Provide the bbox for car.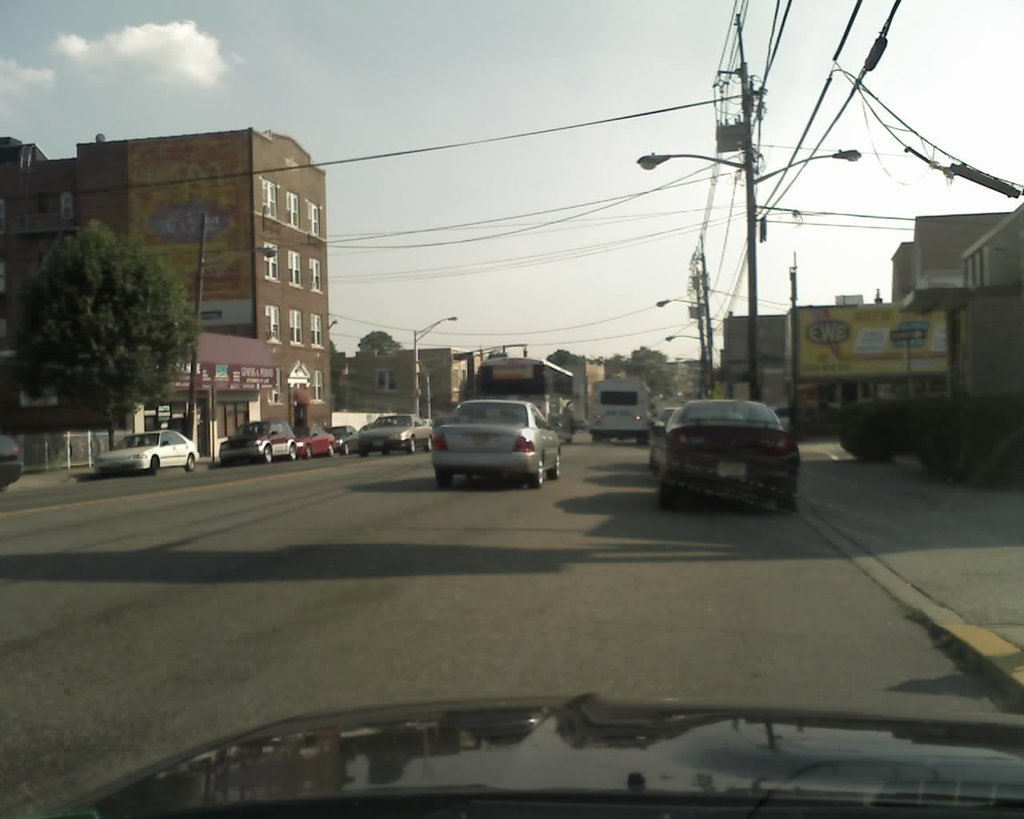
bbox=(95, 426, 198, 472).
